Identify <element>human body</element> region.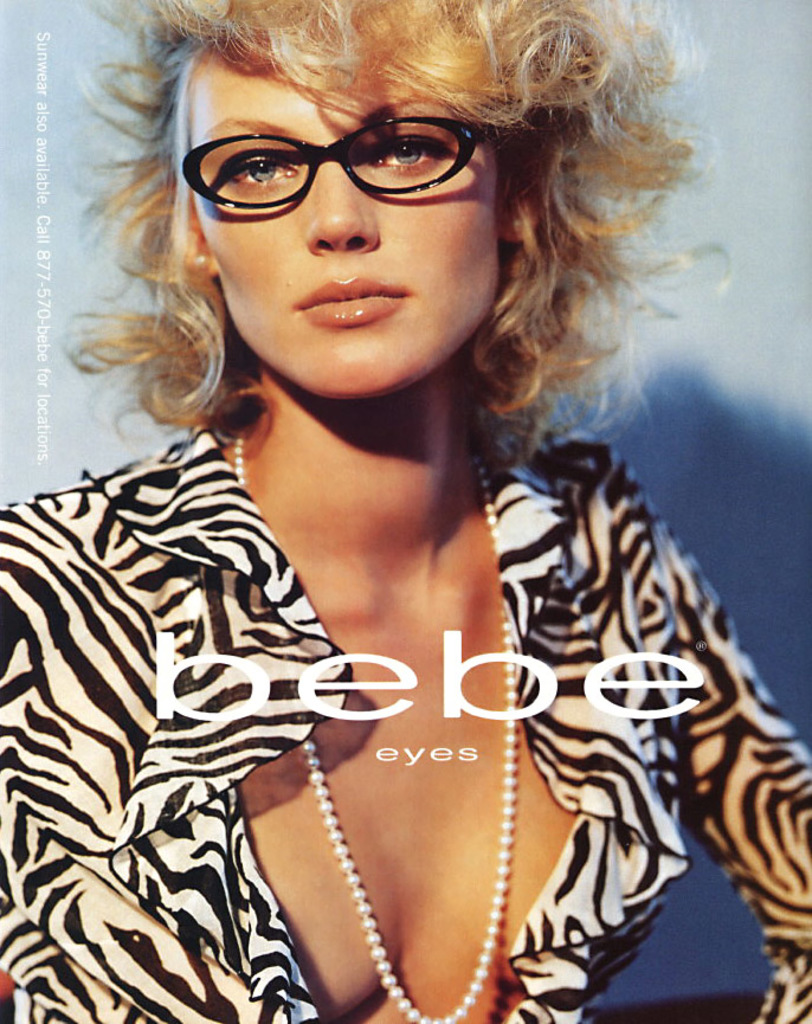
Region: bbox=[20, 57, 762, 1023].
